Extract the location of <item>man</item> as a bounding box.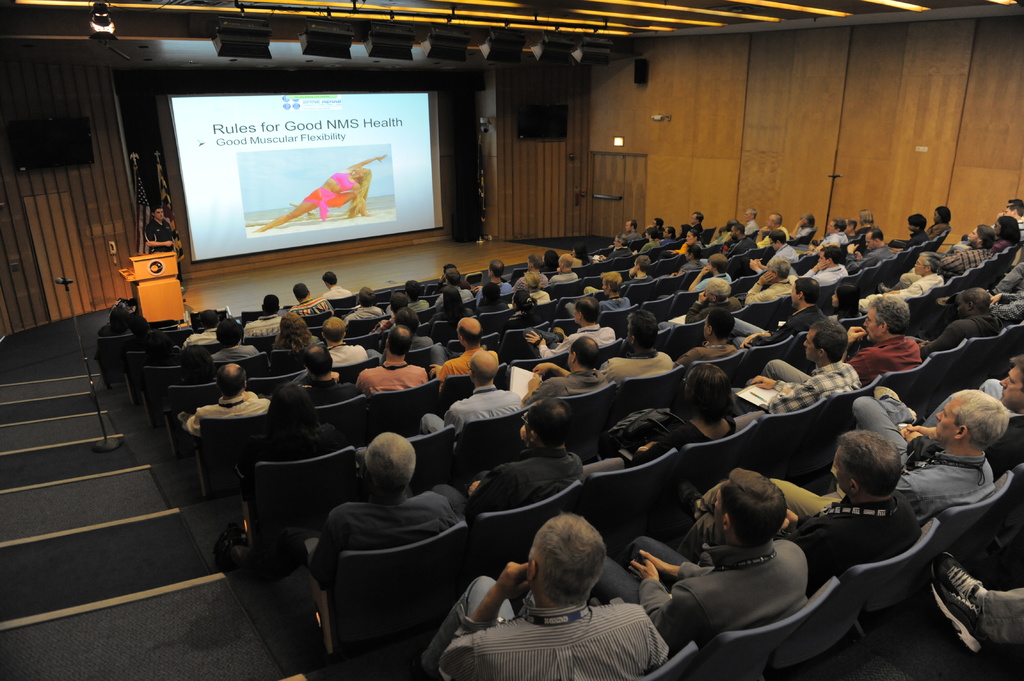
bbox(788, 214, 812, 242).
